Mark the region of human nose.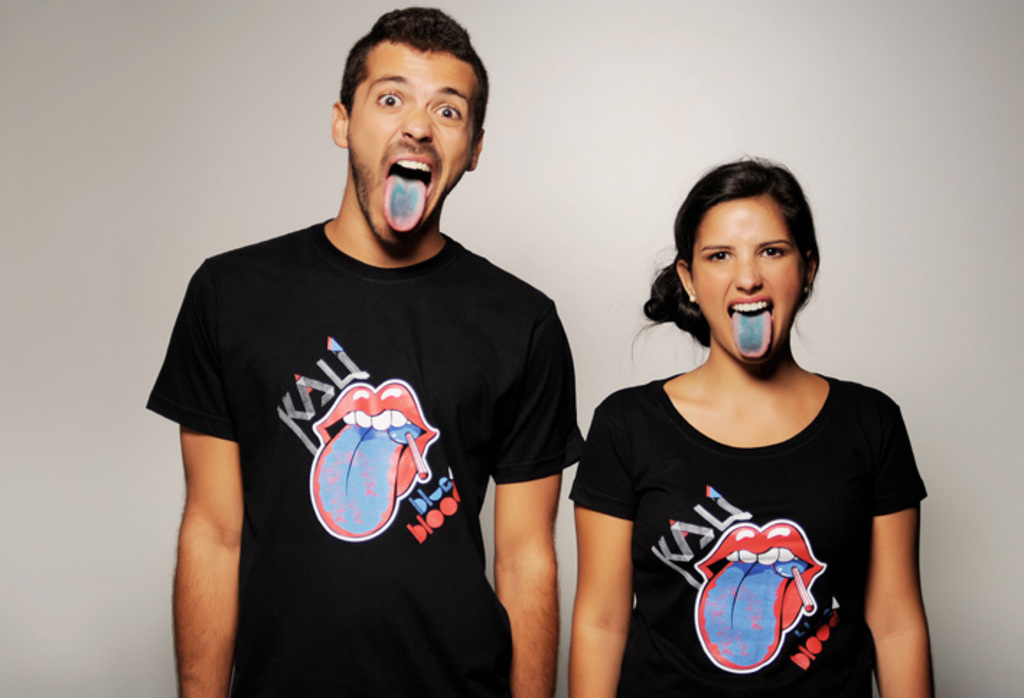
Region: box(397, 108, 434, 138).
